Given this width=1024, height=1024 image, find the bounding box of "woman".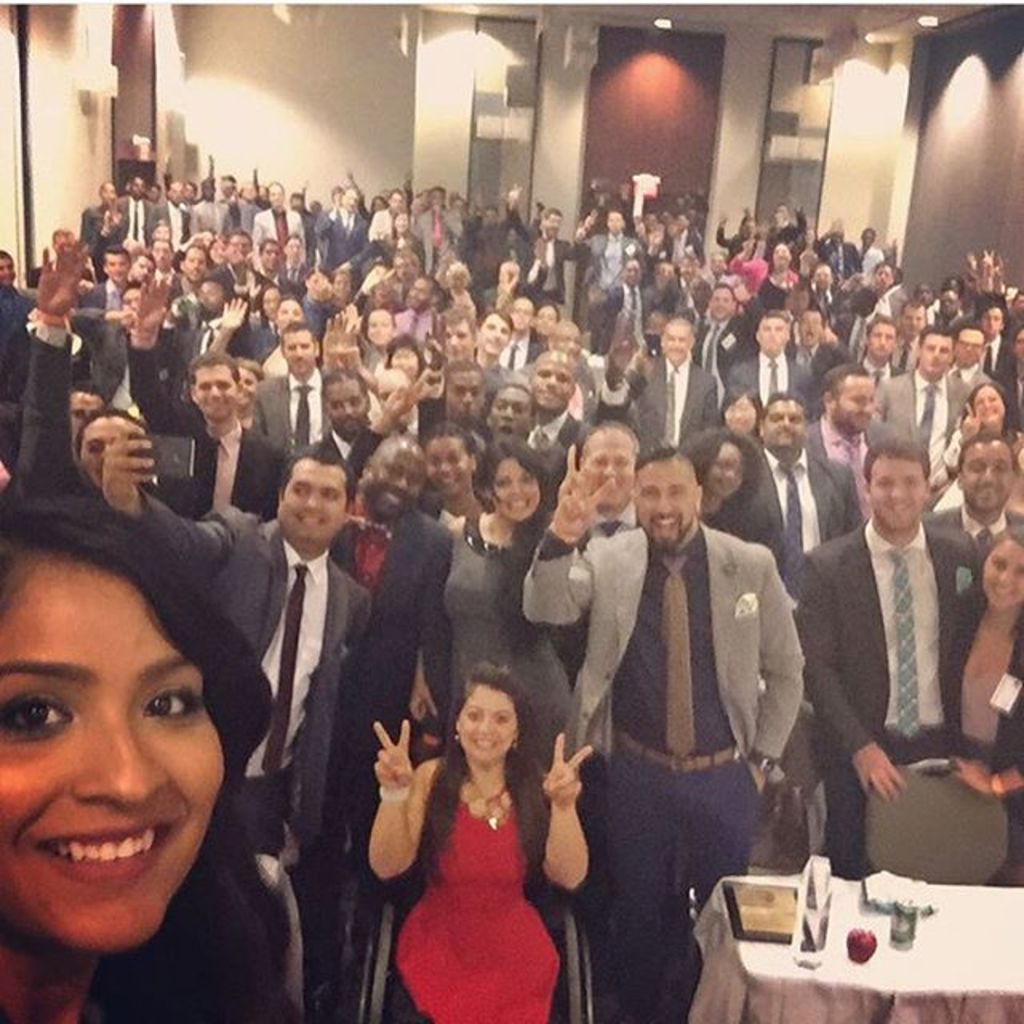
203,304,269,450.
